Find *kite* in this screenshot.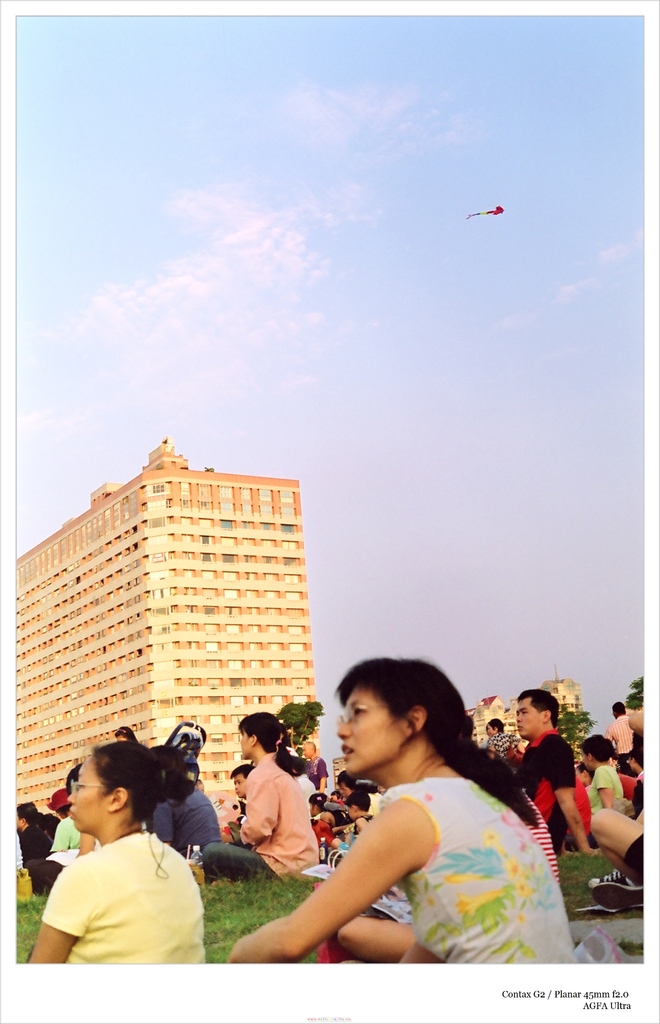
The bounding box for *kite* is region(463, 200, 508, 220).
